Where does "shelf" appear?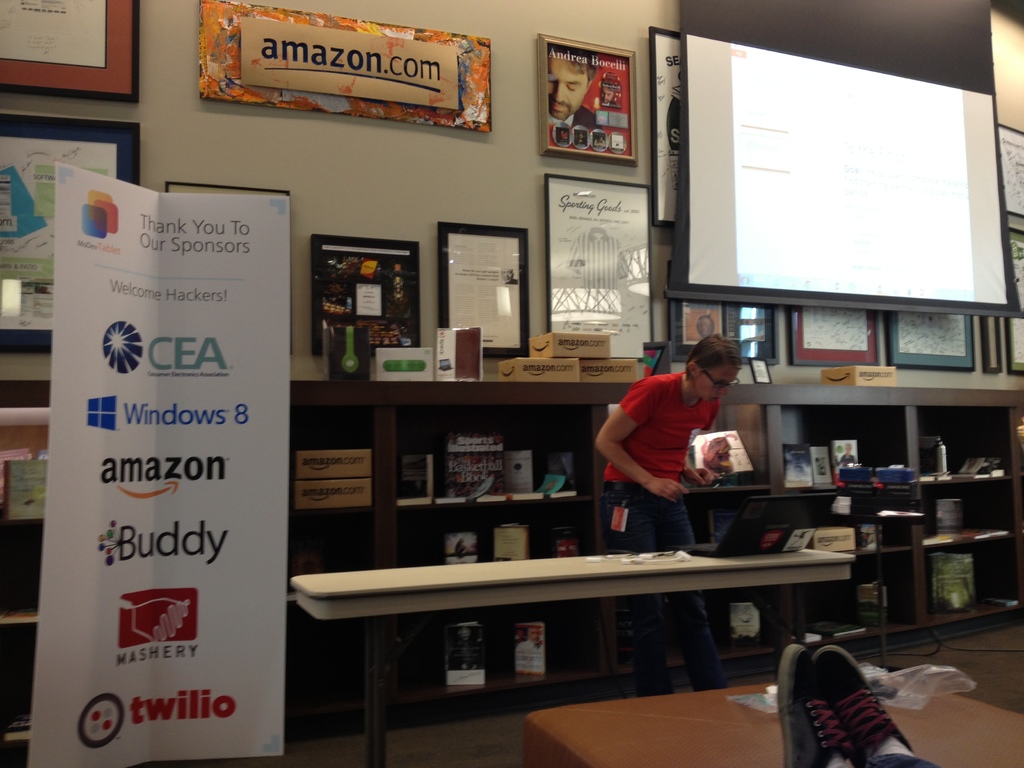
Appears at l=281, t=315, r=838, b=692.
